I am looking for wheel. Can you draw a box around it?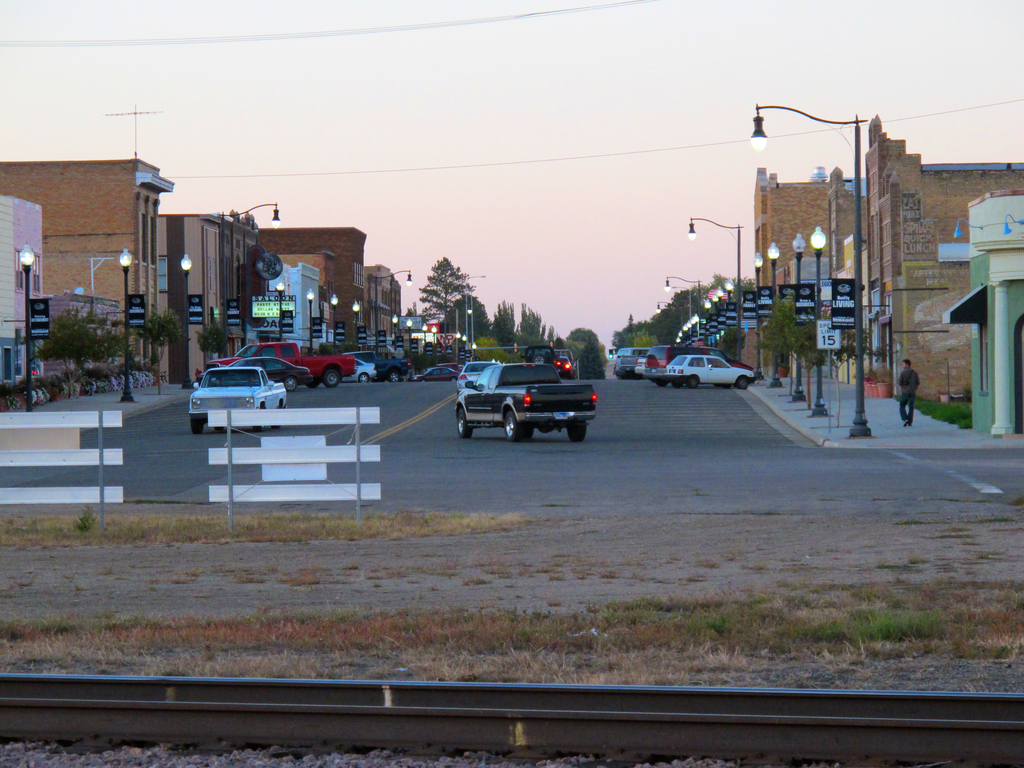
Sure, the bounding box is (214,426,223,432).
